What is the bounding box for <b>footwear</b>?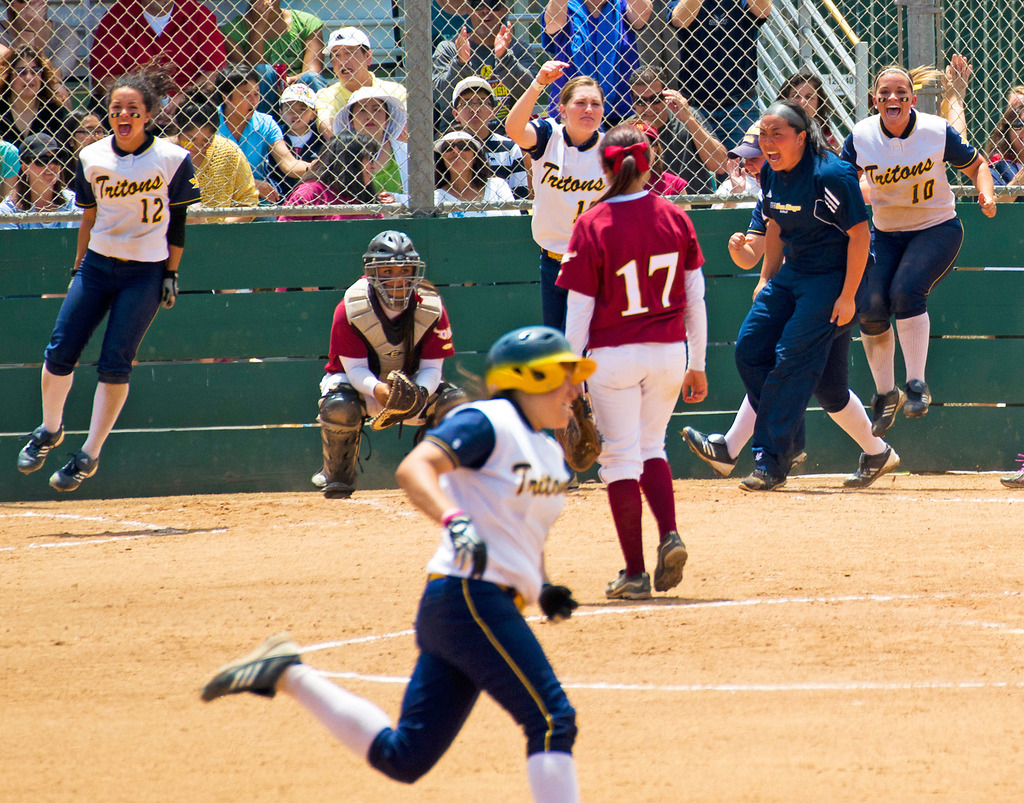
x1=604 y1=568 x2=651 y2=600.
